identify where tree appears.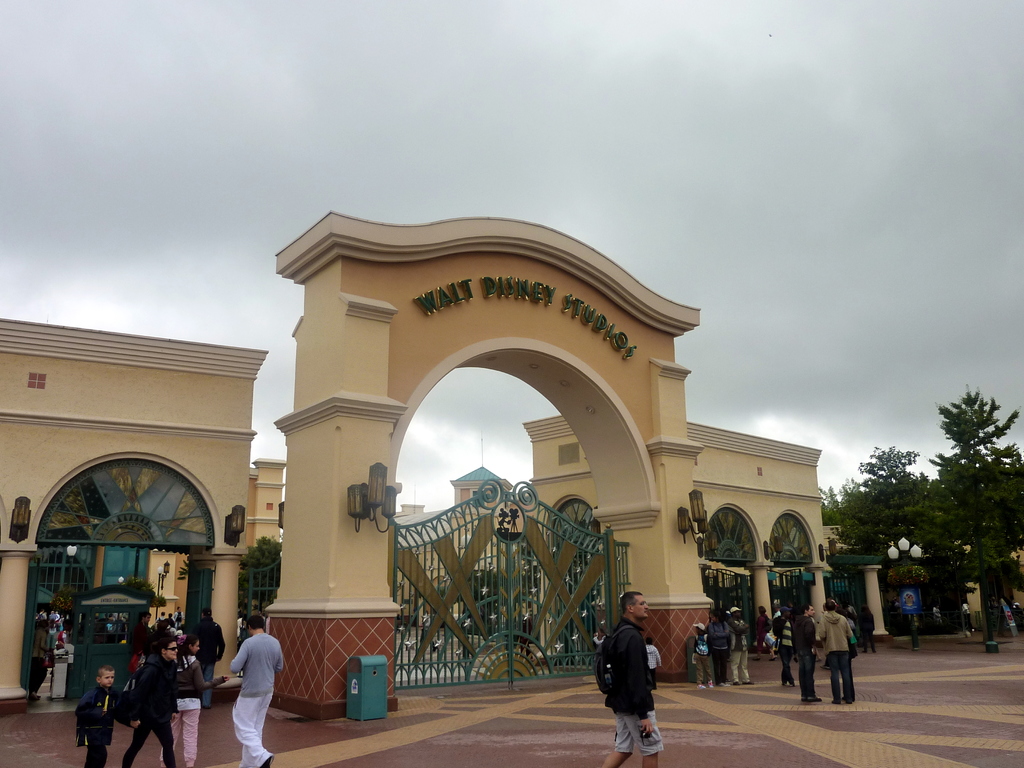
Appears at x1=909 y1=358 x2=1016 y2=637.
